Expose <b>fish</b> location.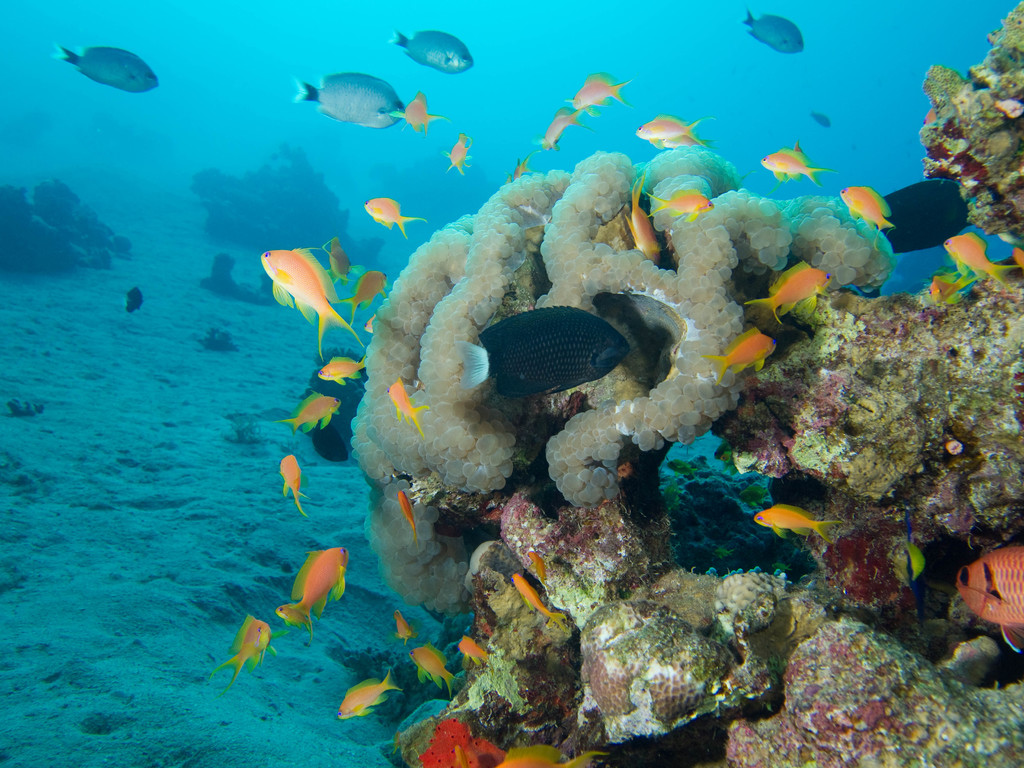
Exposed at bbox=[533, 101, 594, 147].
